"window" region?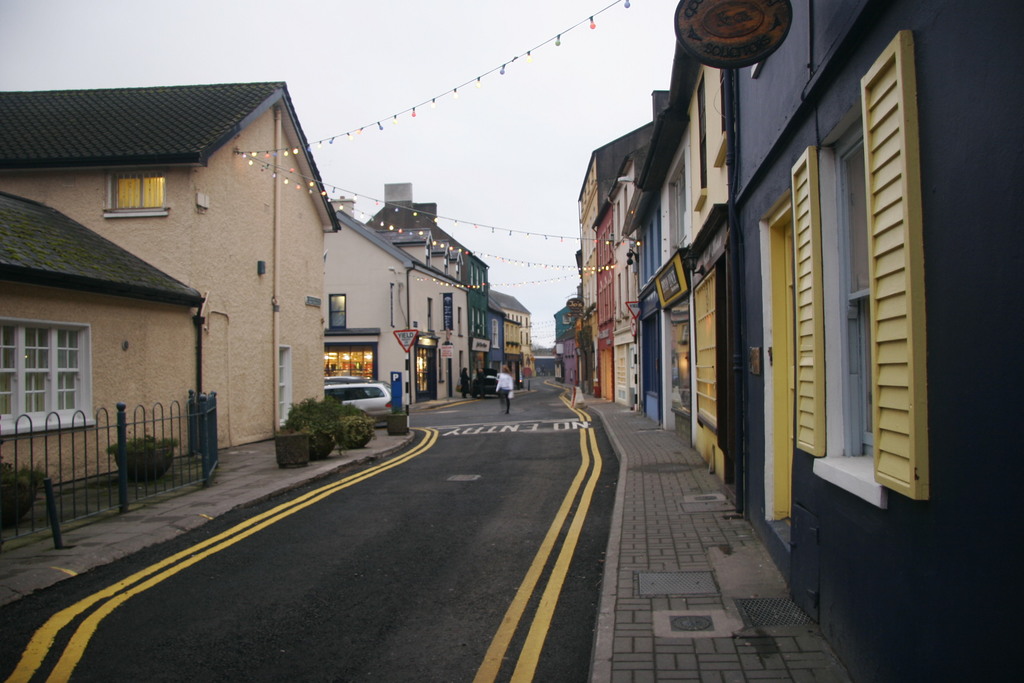
bbox=[425, 295, 438, 332]
